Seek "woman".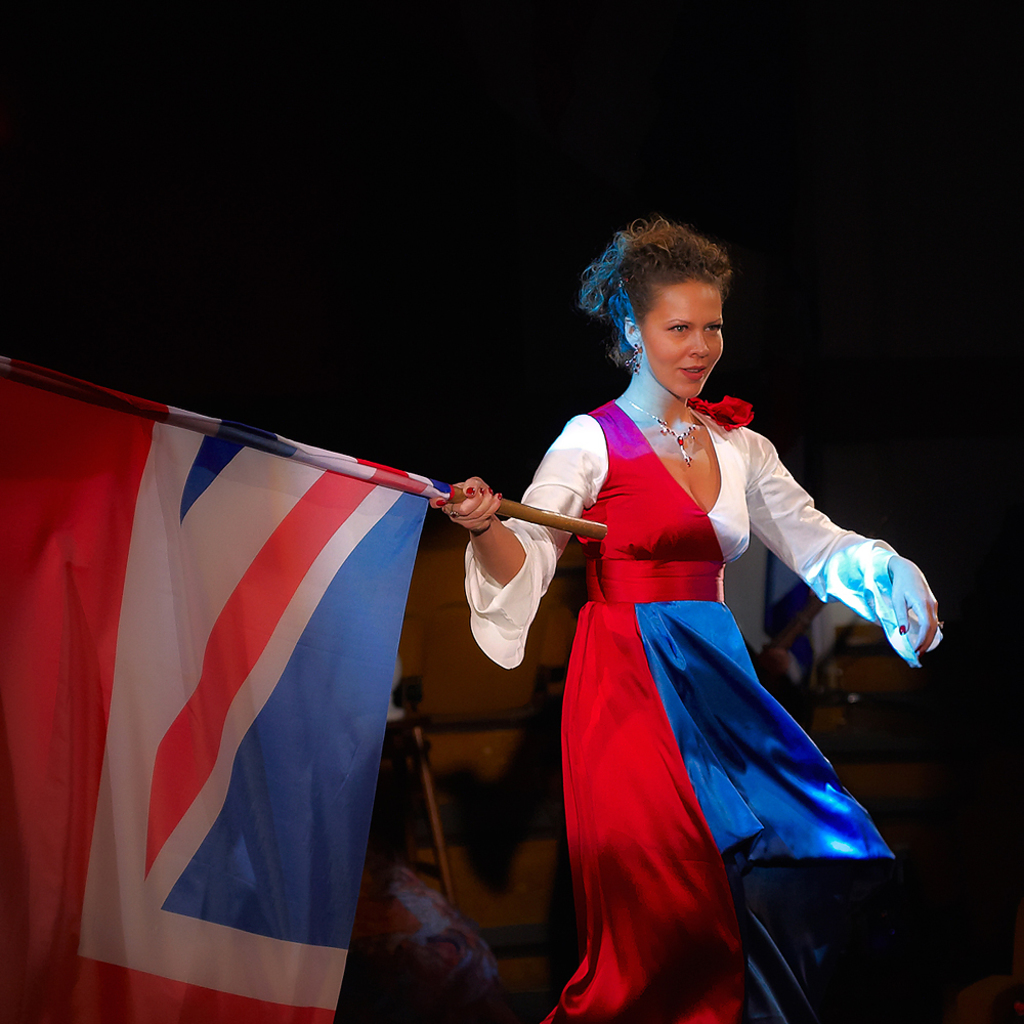
489/233/902/1011.
